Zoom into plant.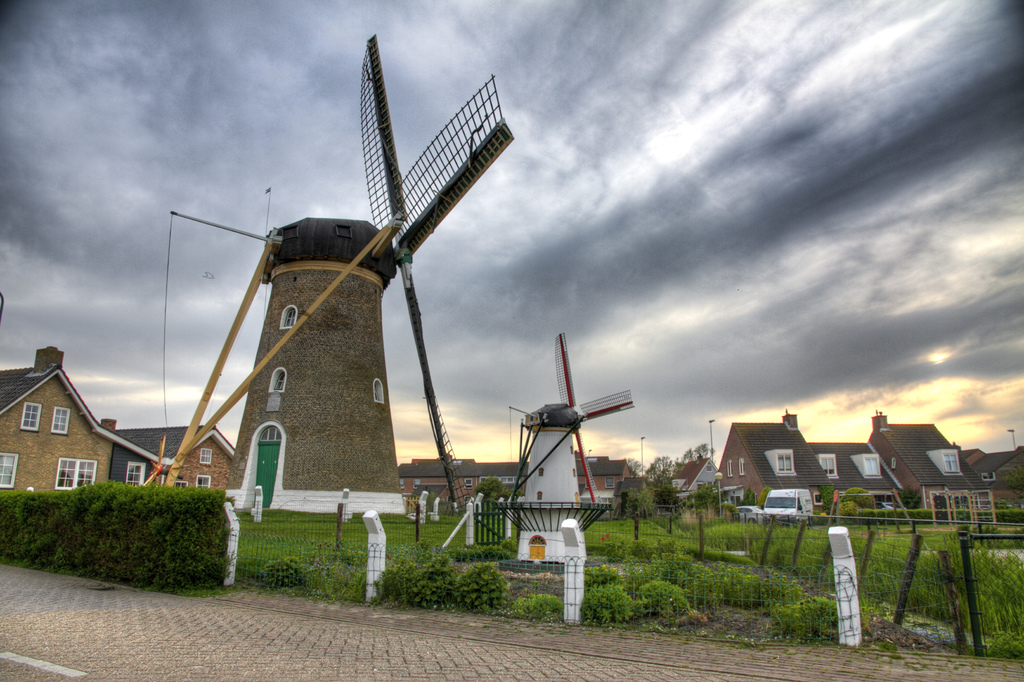
Zoom target: box(636, 575, 688, 615).
